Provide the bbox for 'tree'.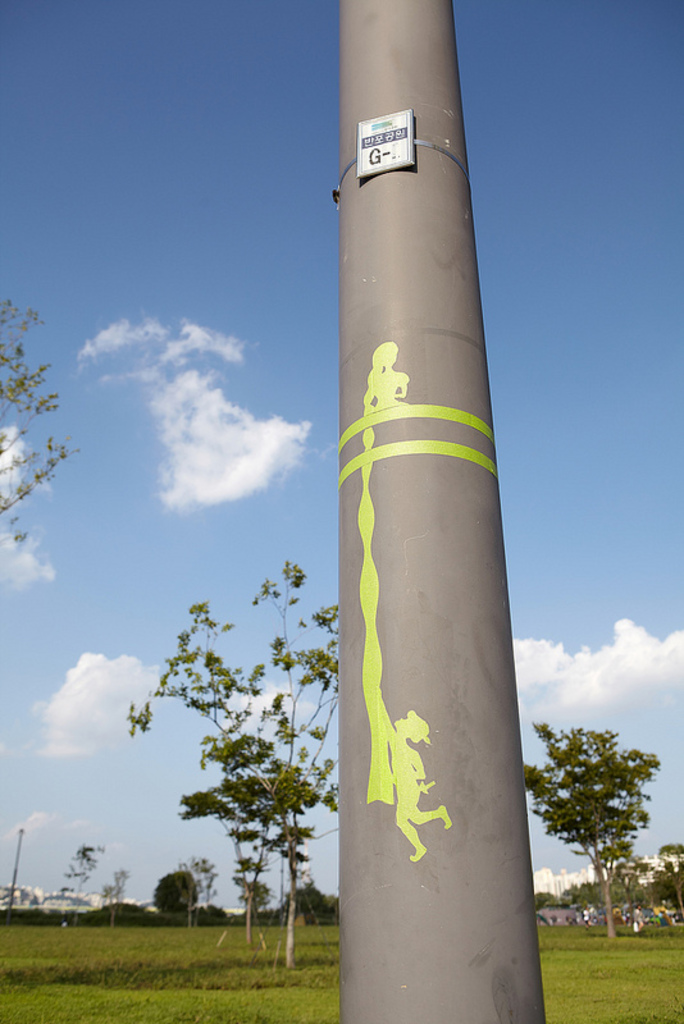
[65,841,101,925].
